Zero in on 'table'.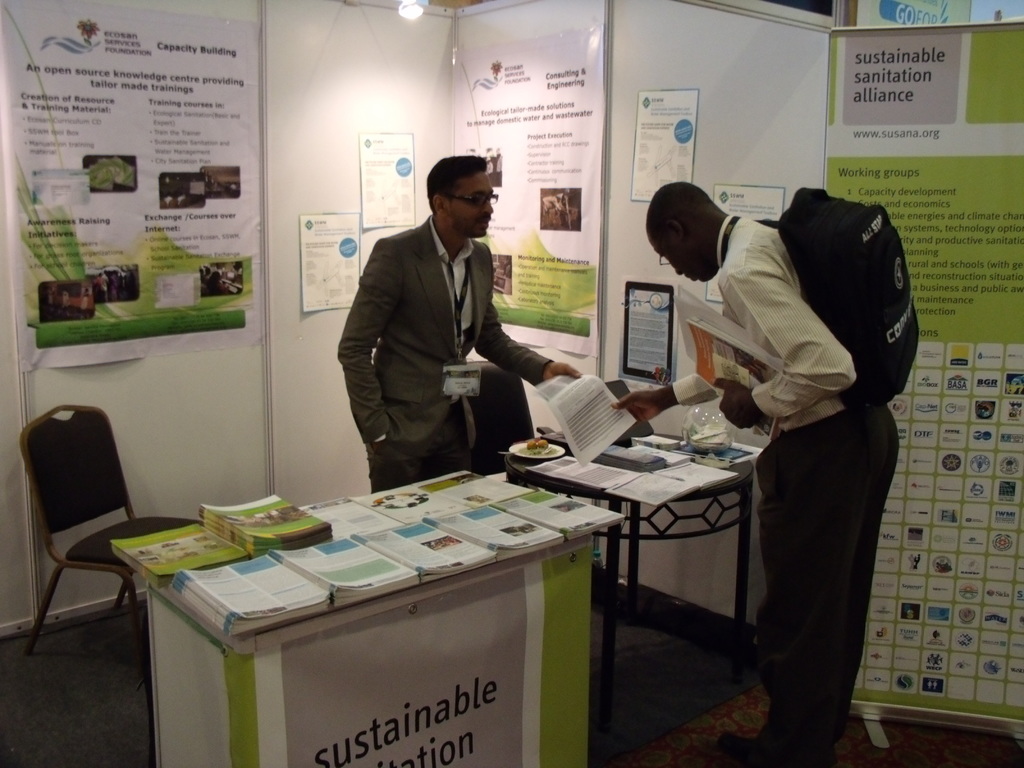
Zeroed in: (499, 431, 757, 750).
